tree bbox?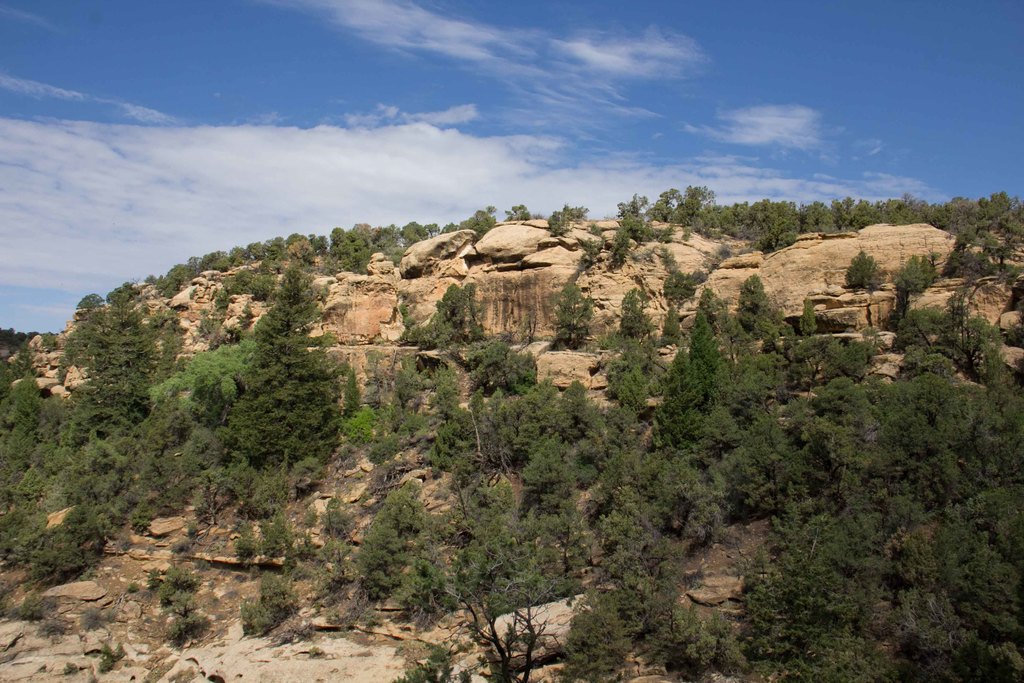
rect(541, 280, 597, 355)
